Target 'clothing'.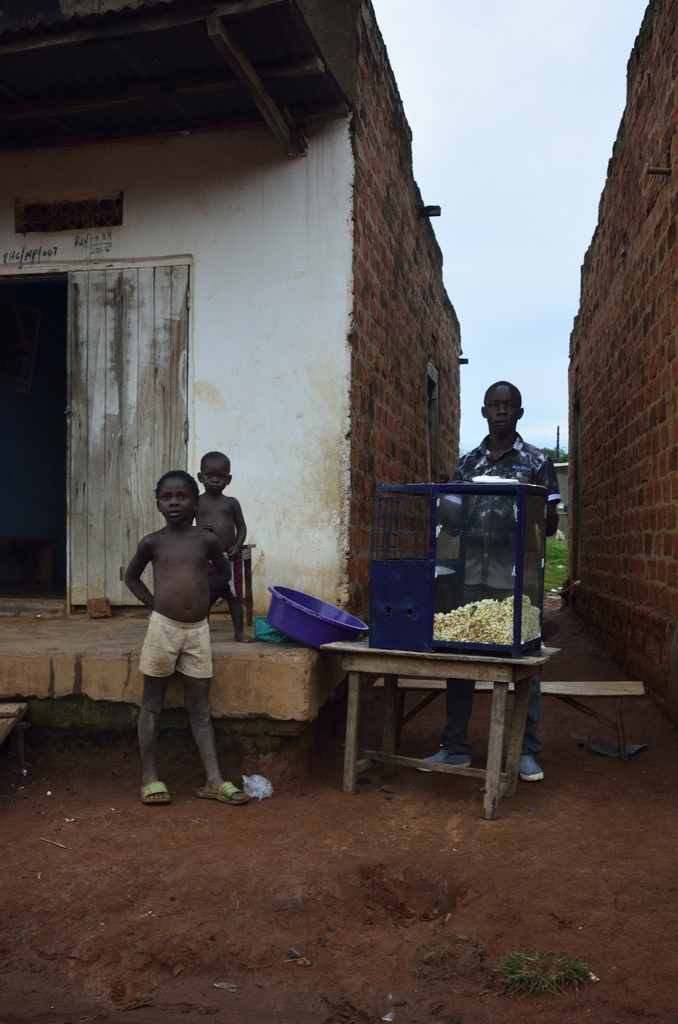
Target region: (383,431,549,770).
